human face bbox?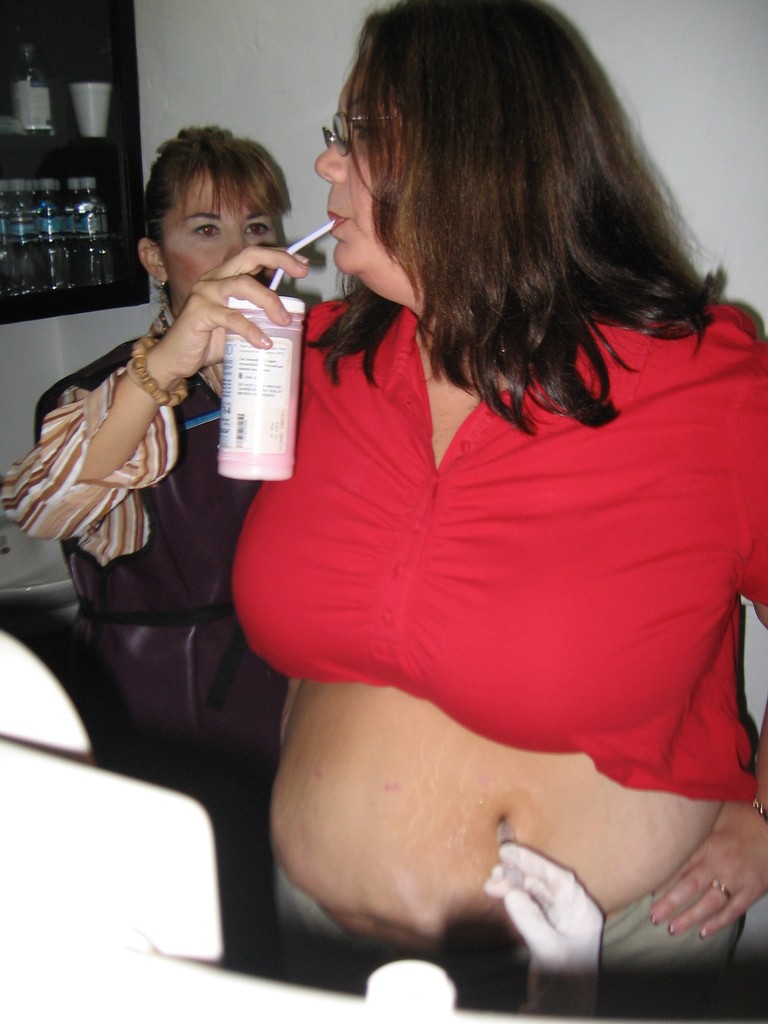
x1=155 y1=168 x2=278 y2=316
